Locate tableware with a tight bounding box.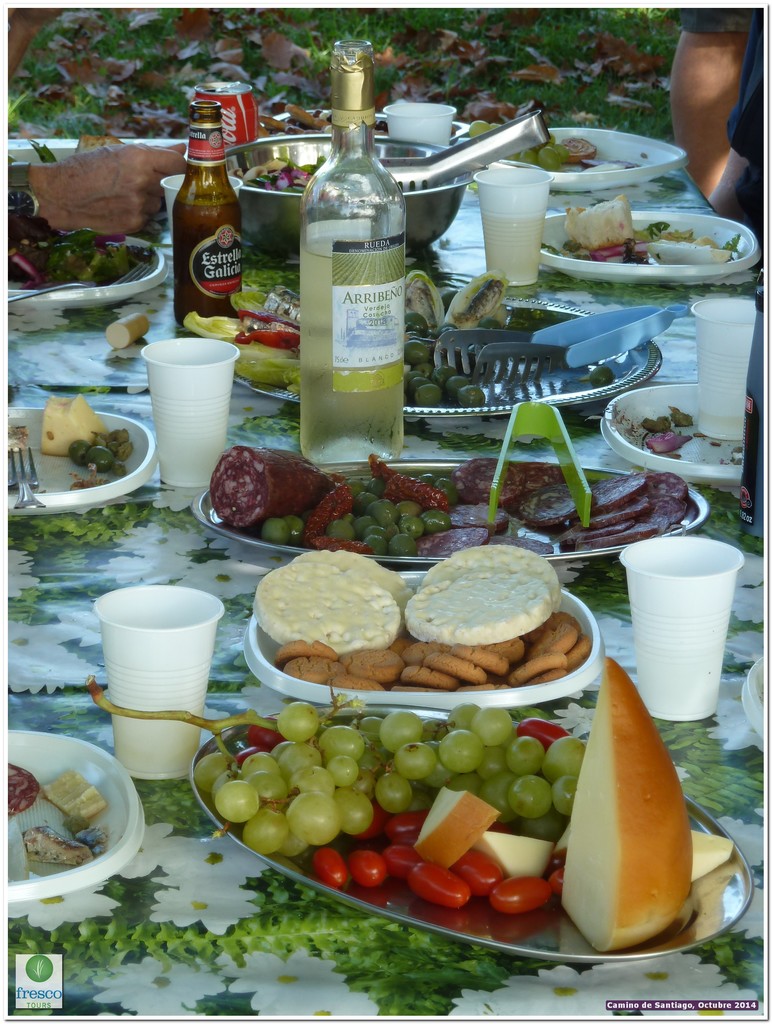
x1=186 y1=693 x2=753 y2=966.
